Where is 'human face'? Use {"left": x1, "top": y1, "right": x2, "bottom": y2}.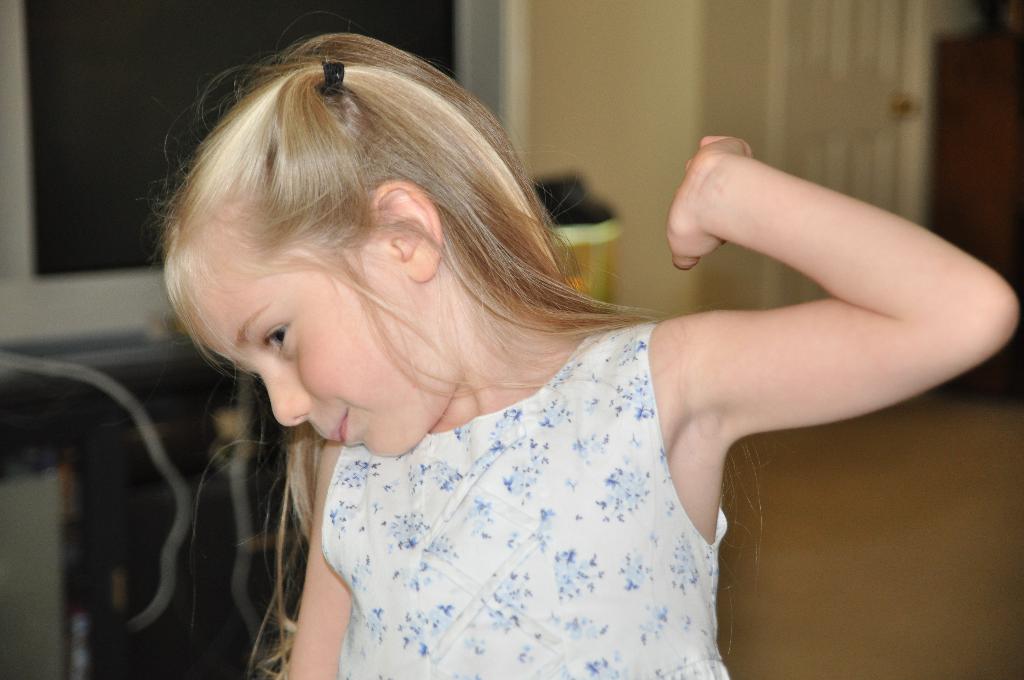
{"left": 193, "top": 262, "right": 401, "bottom": 455}.
